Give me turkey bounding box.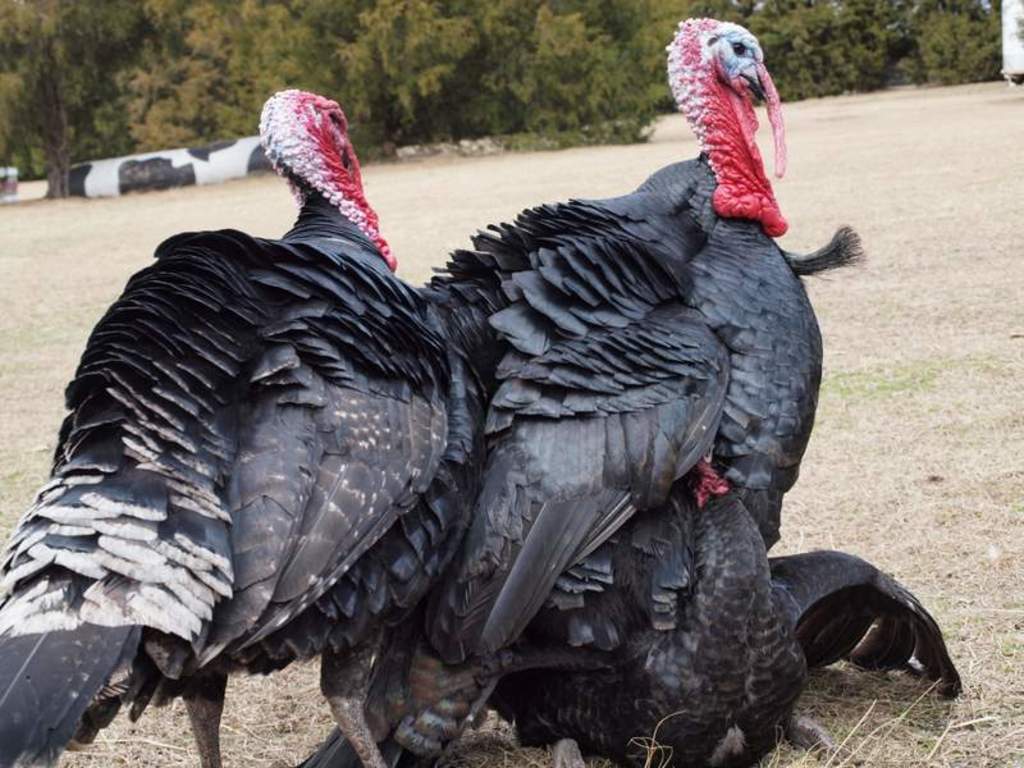
(x1=298, y1=15, x2=869, y2=767).
